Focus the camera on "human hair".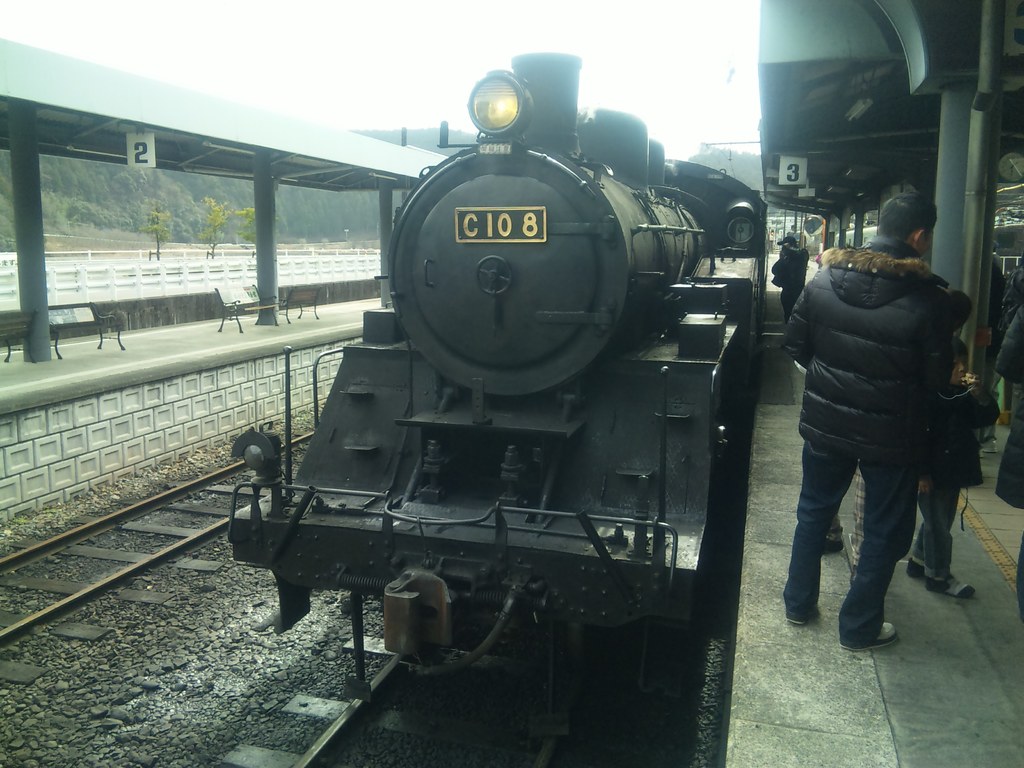
Focus region: {"x1": 948, "y1": 333, "x2": 972, "y2": 362}.
